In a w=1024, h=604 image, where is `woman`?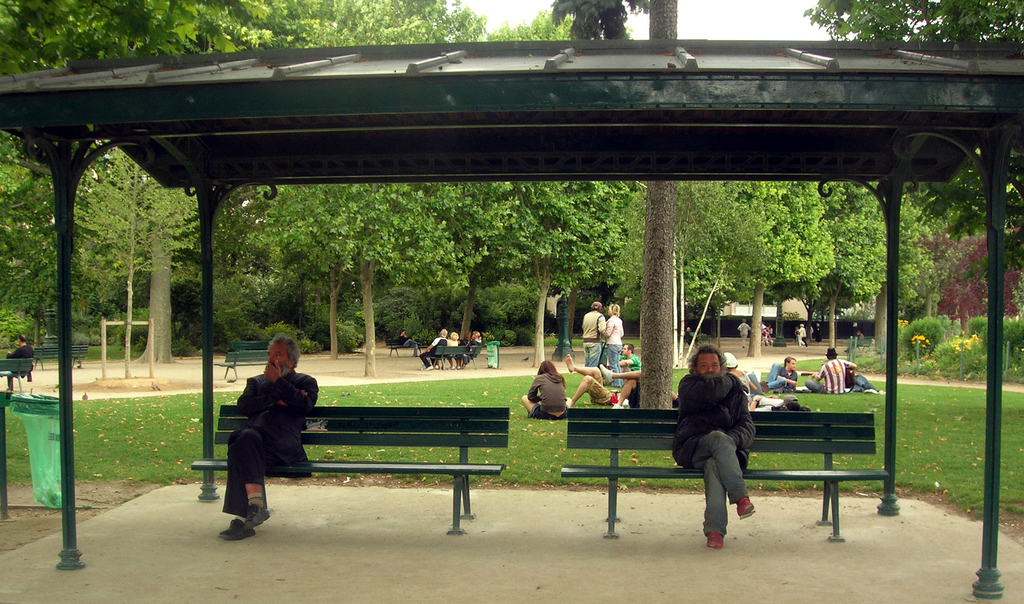
[left=601, top=305, right=624, bottom=387].
